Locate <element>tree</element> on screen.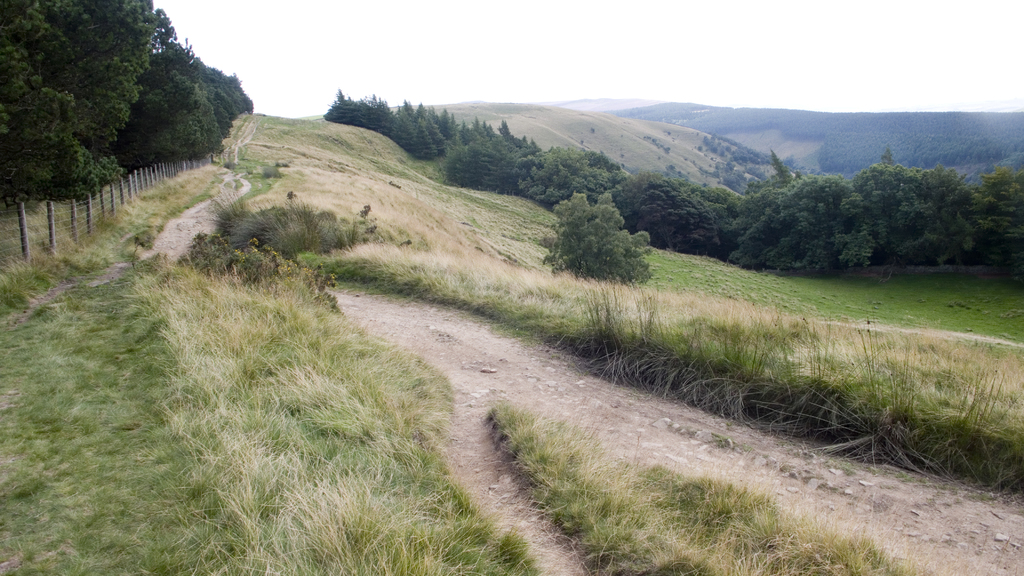
On screen at 725/172/822/270.
